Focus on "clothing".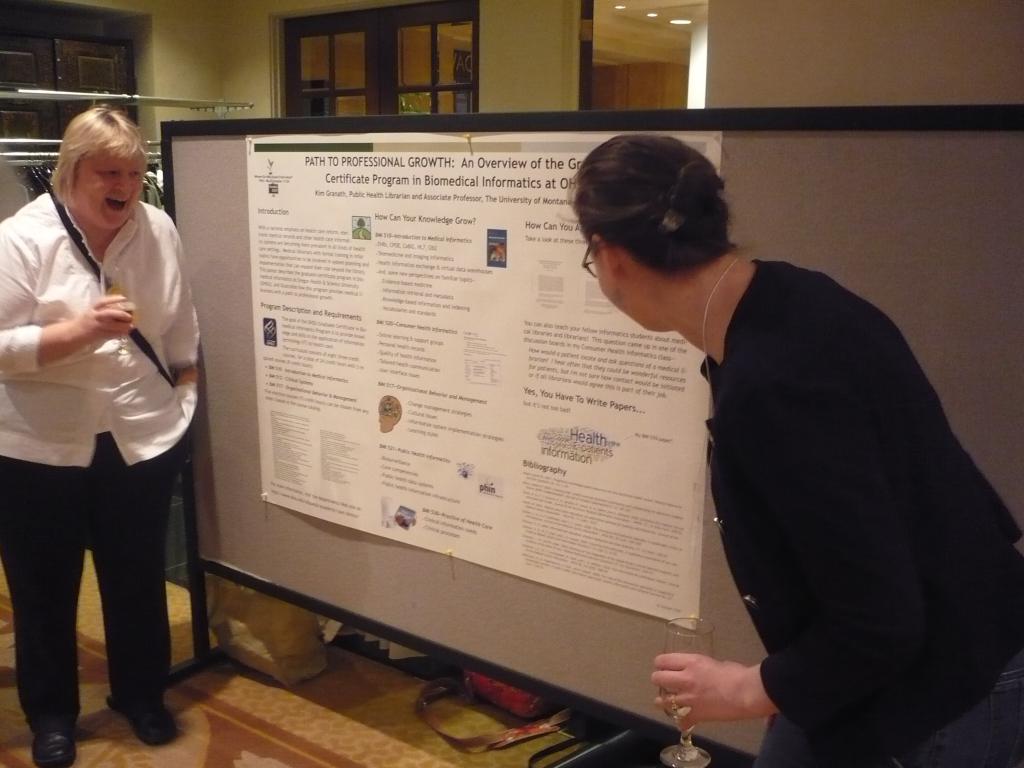
Focused at 0 190 204 726.
